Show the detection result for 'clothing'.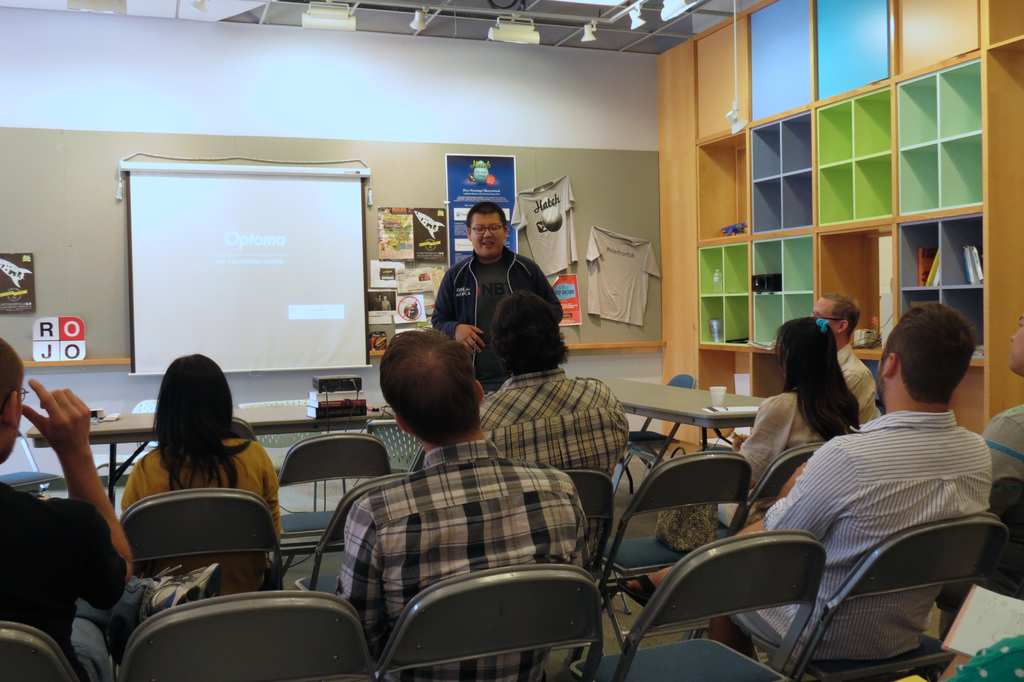
crop(0, 482, 123, 681).
